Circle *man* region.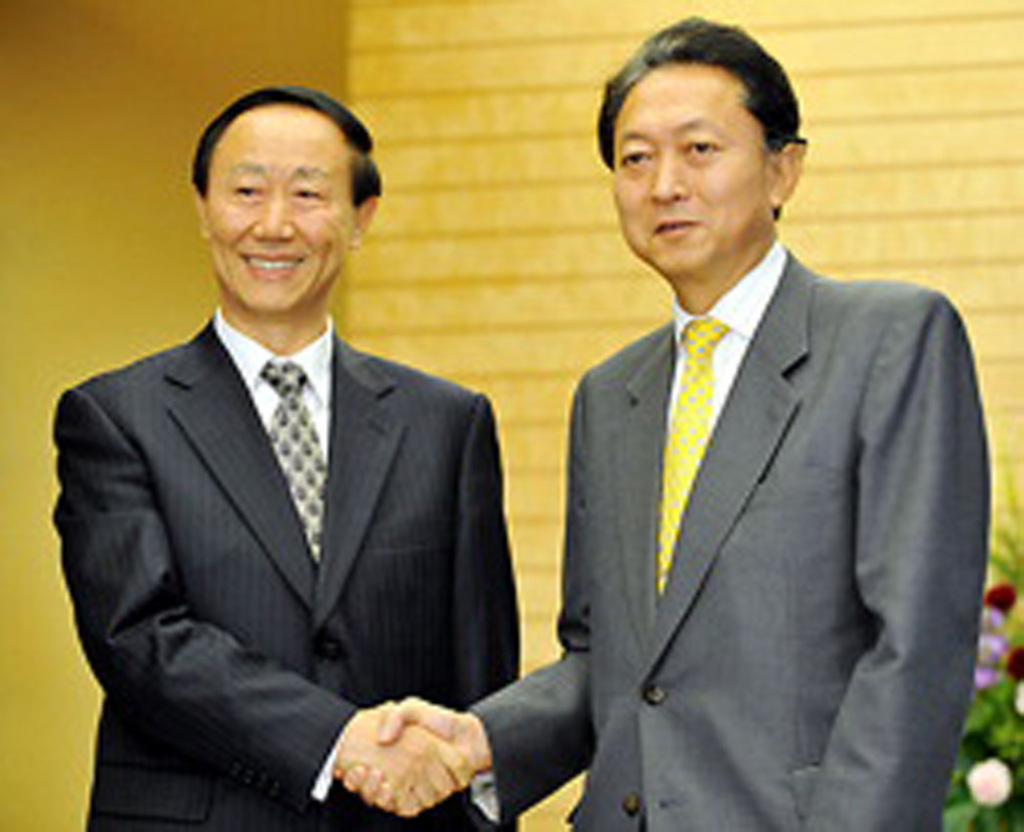
Region: [53,72,543,823].
